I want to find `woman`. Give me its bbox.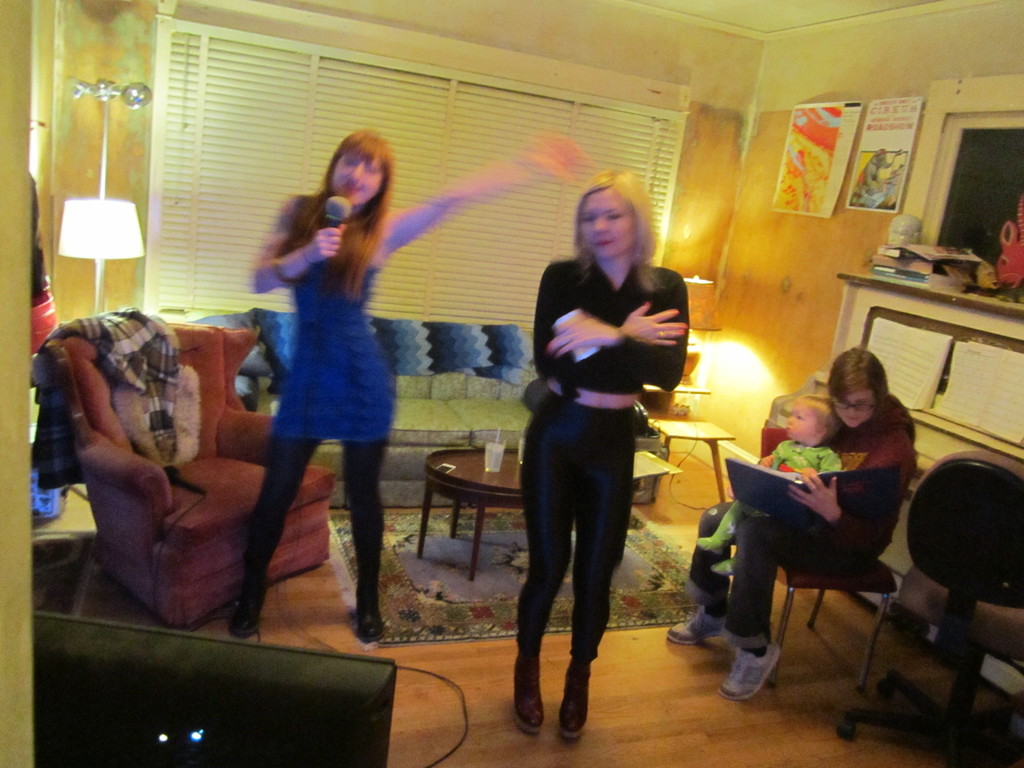
l=218, t=127, r=589, b=643.
